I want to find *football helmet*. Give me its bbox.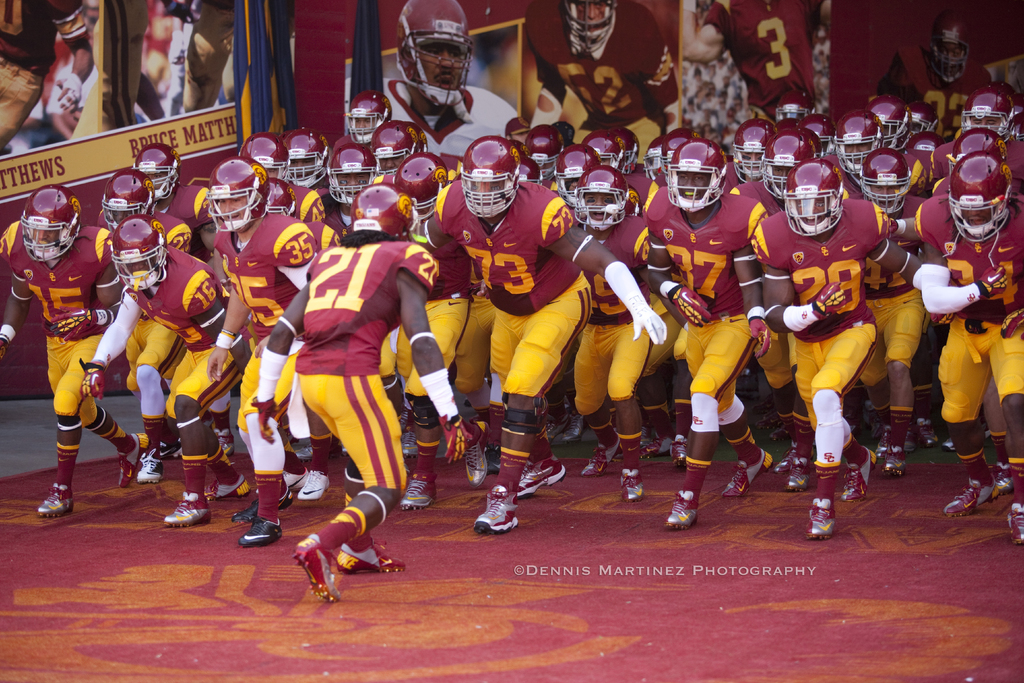
396, 0, 479, 109.
